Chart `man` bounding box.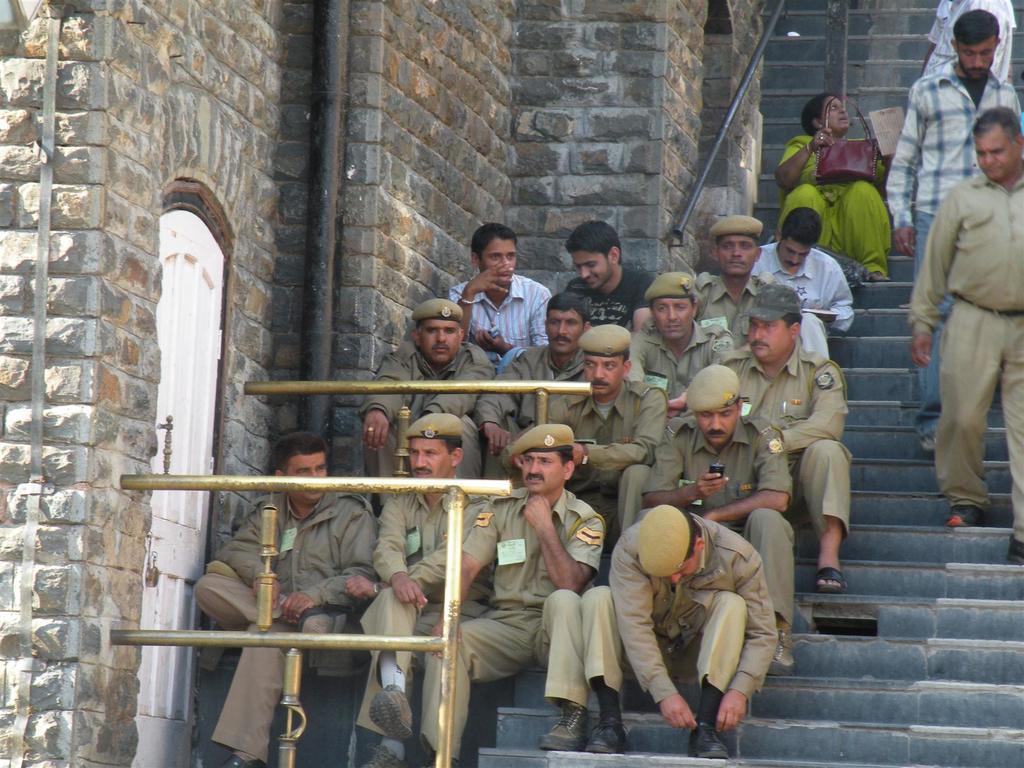
Charted: <box>880,10,1021,457</box>.
